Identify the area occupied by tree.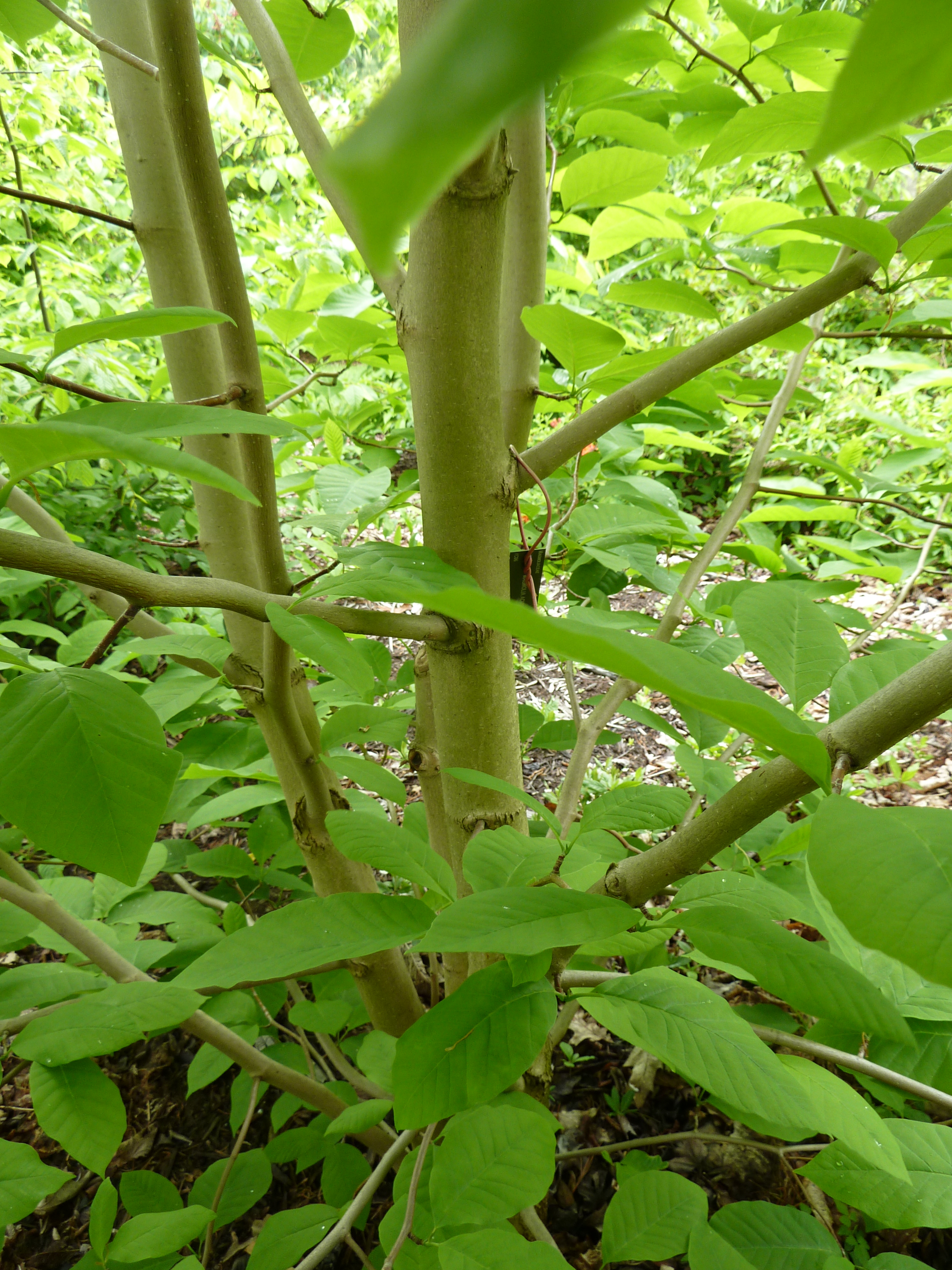
Area: 0/15/299/379.
